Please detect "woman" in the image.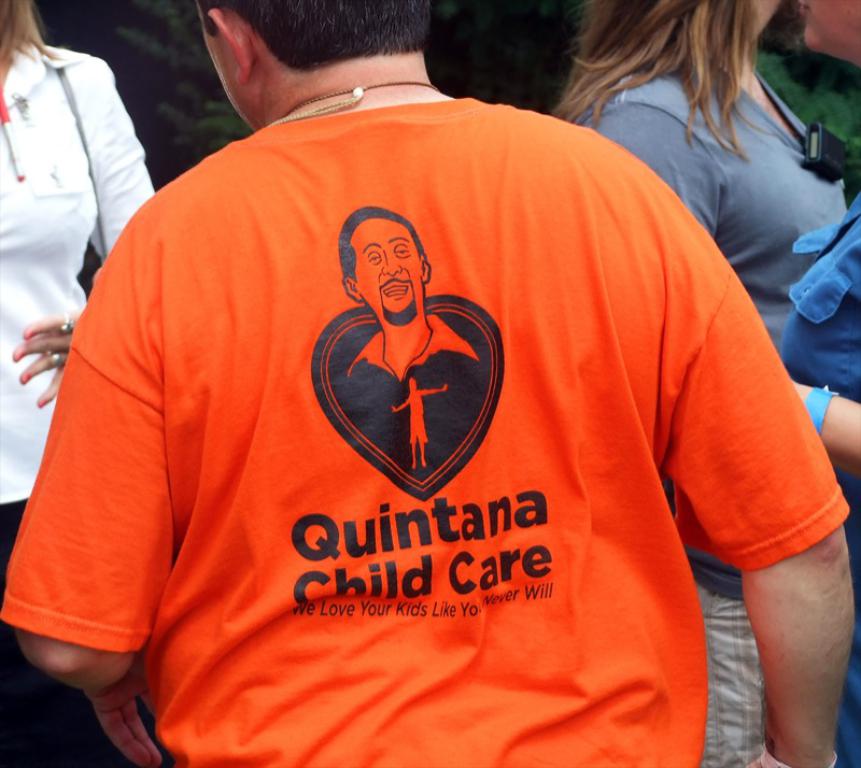
rect(0, 0, 154, 680).
